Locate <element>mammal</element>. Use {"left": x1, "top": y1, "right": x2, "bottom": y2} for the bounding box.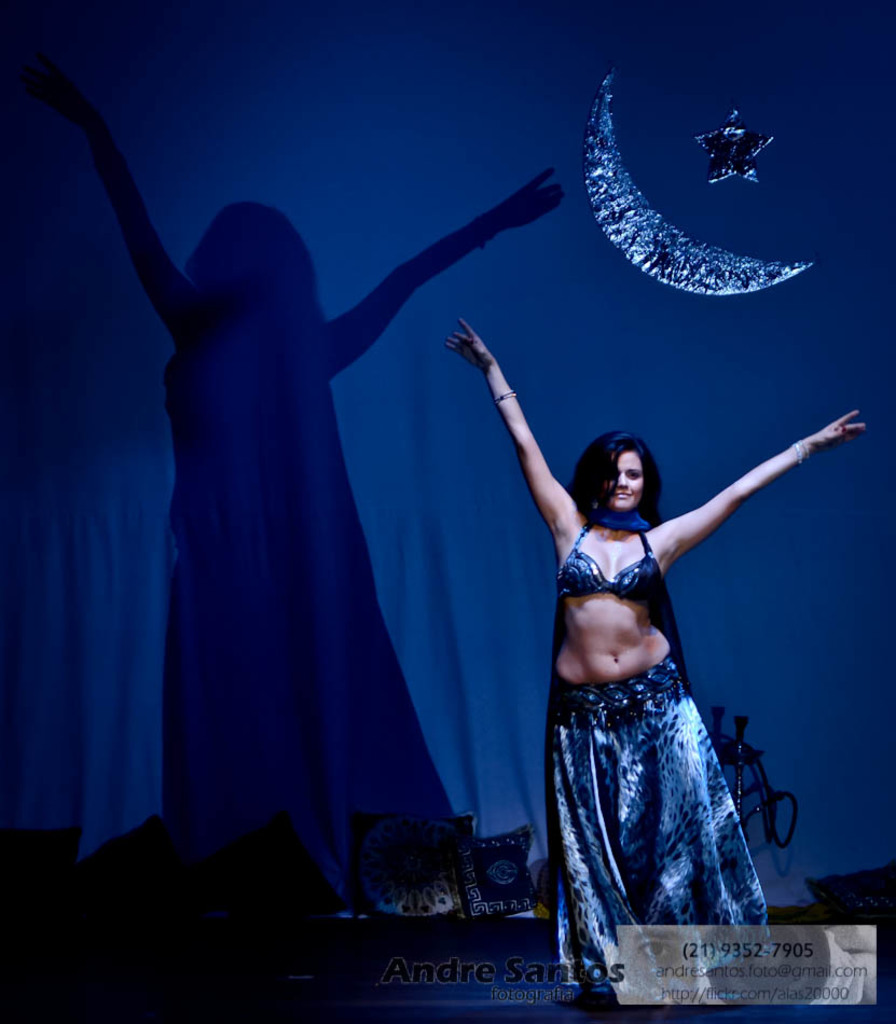
{"left": 444, "top": 317, "right": 870, "bottom": 1013}.
